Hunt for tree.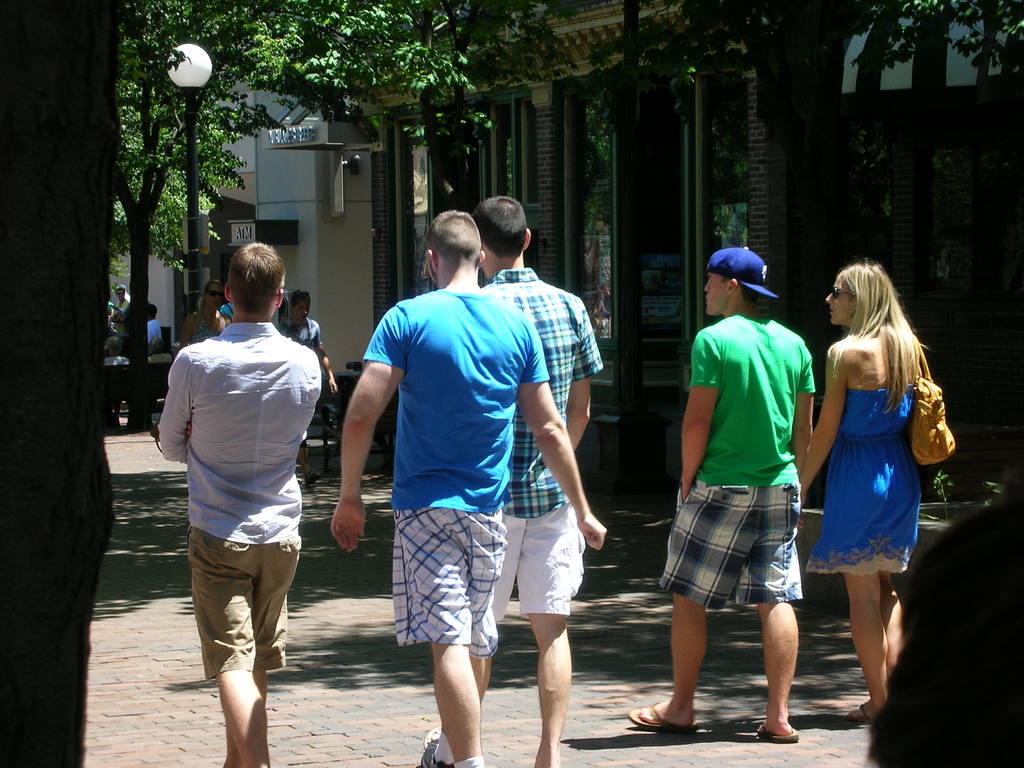
Hunted down at 0,0,131,767.
